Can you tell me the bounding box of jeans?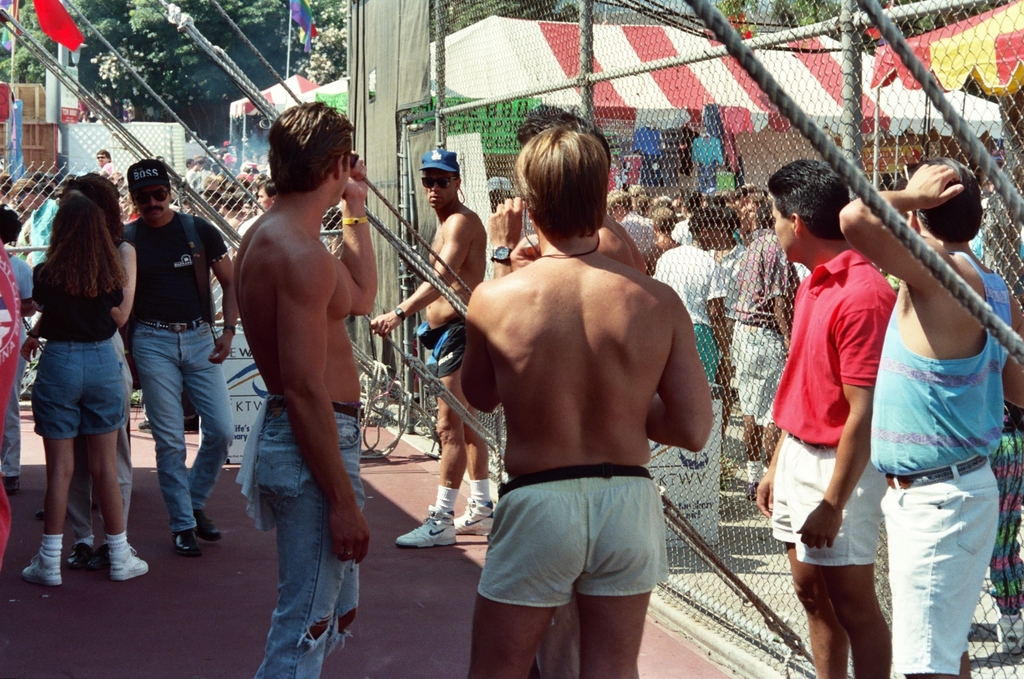
[left=125, top=319, right=236, bottom=529].
